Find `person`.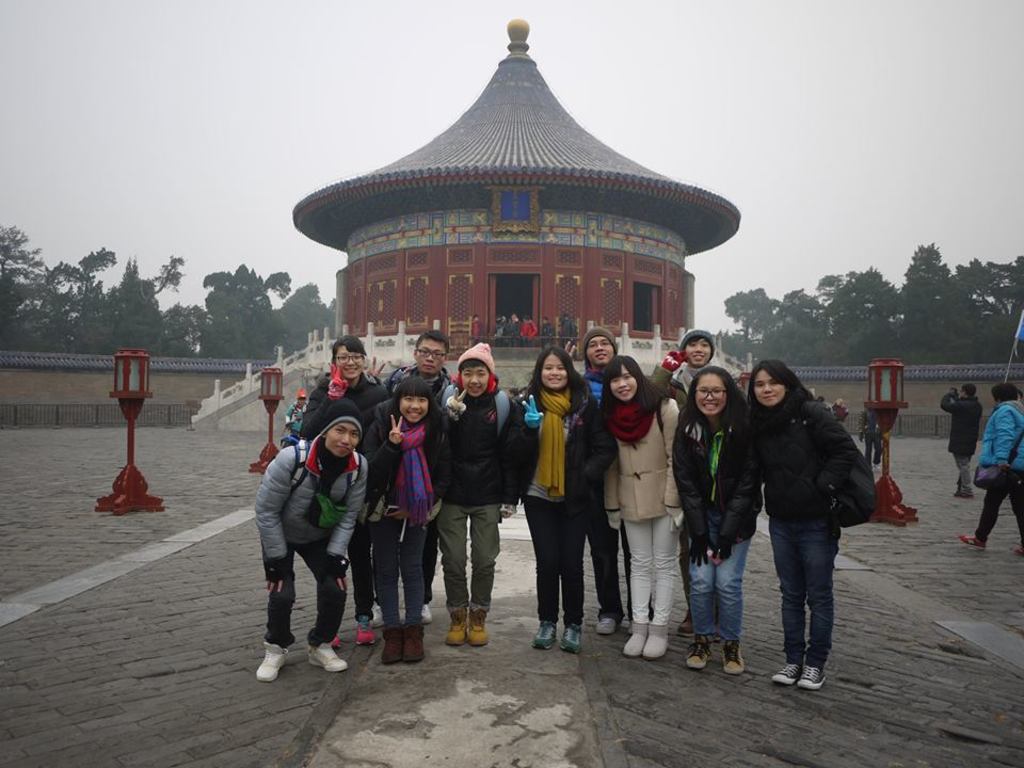
[x1=470, y1=311, x2=480, y2=339].
